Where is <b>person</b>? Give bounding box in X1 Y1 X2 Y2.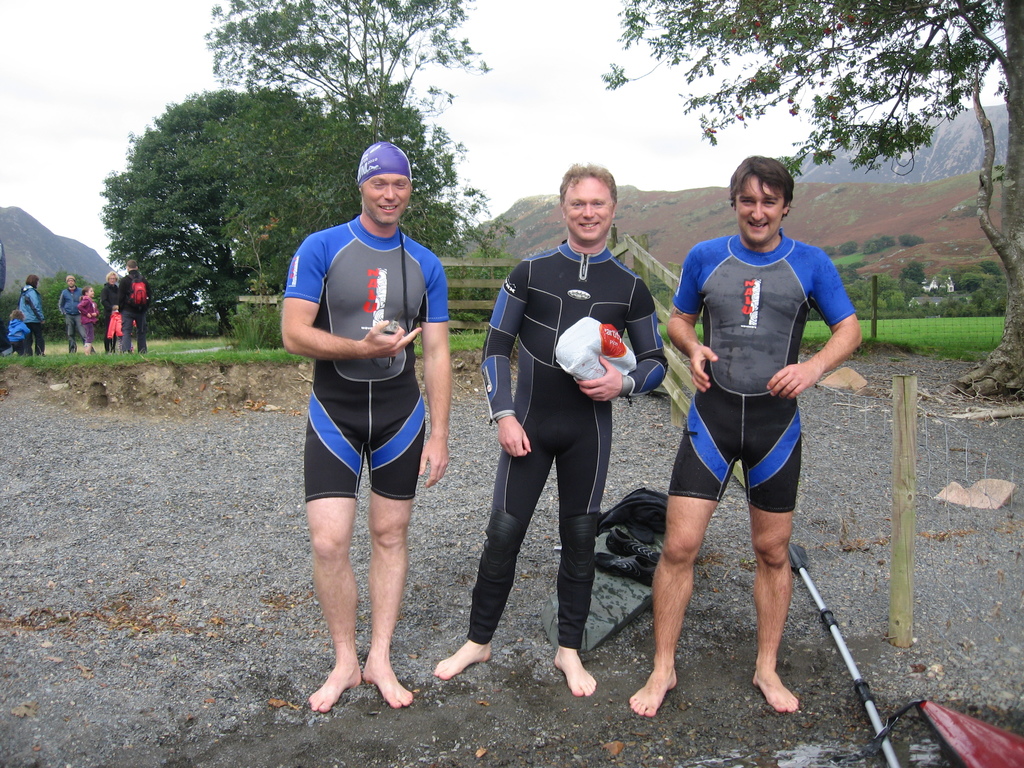
113 254 149 357.
